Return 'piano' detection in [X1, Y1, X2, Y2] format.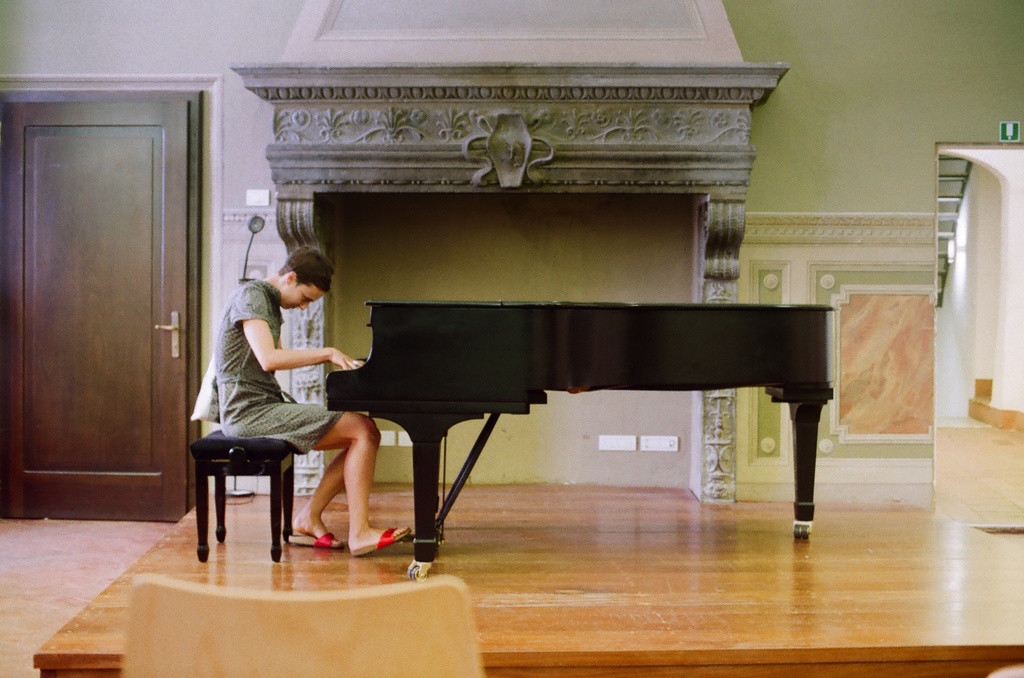
[328, 294, 838, 565].
